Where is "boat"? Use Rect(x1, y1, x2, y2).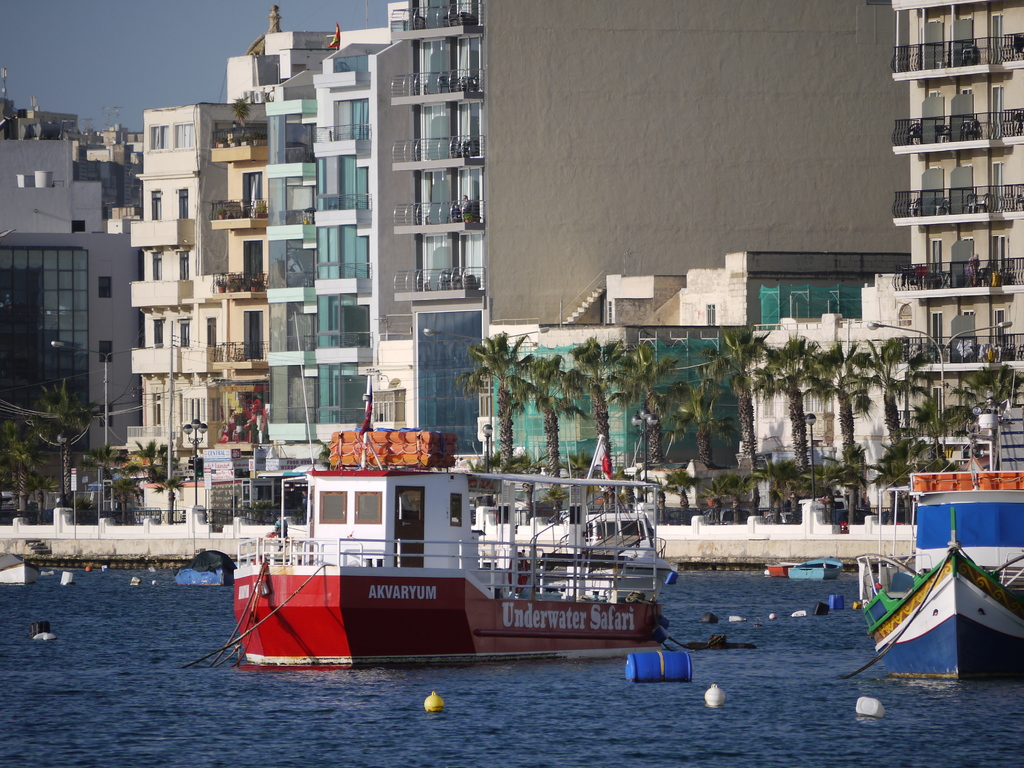
Rect(171, 547, 238, 590).
